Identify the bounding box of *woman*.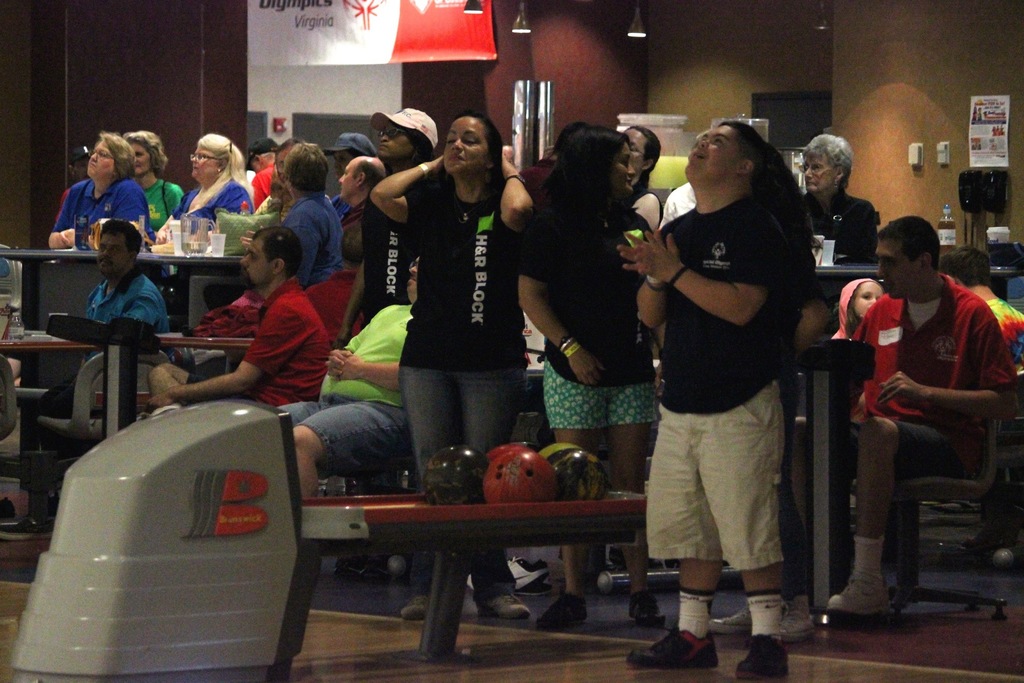
locate(124, 128, 183, 238).
